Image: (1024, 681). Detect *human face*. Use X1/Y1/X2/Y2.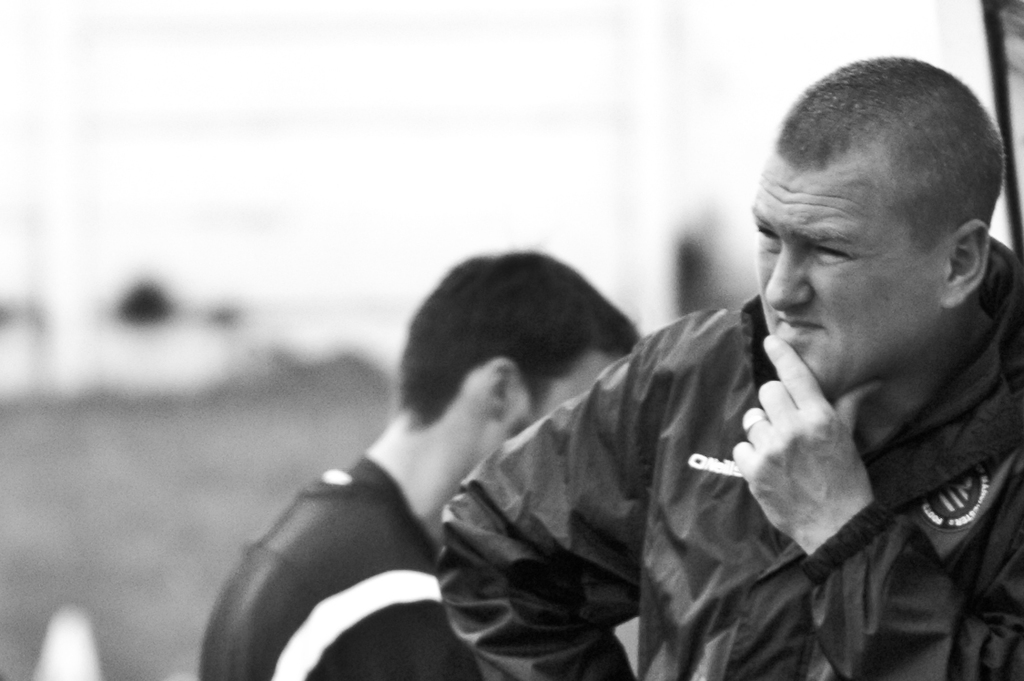
746/165/938/397.
